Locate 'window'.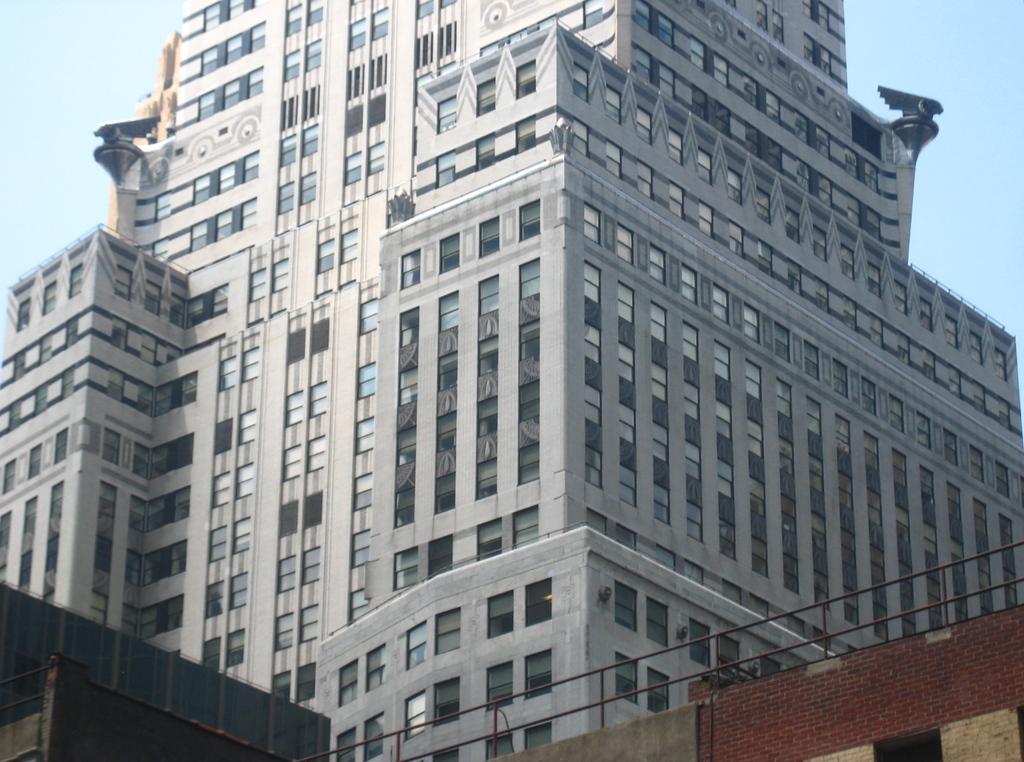
Bounding box: rect(303, 227, 373, 275).
